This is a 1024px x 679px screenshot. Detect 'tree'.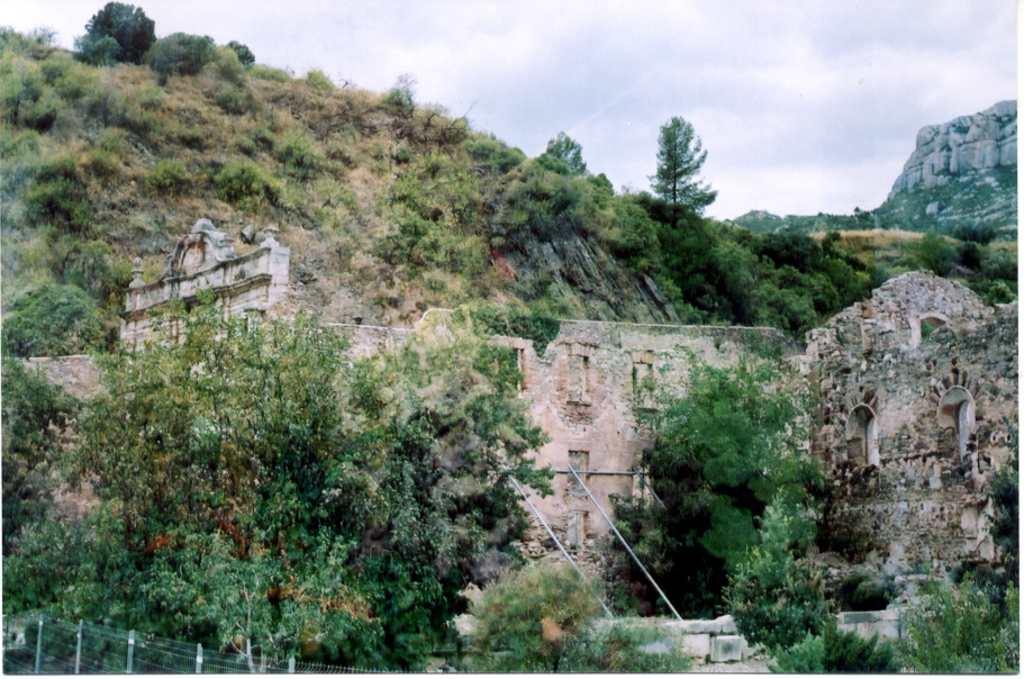
<box>662,109,732,219</box>.
